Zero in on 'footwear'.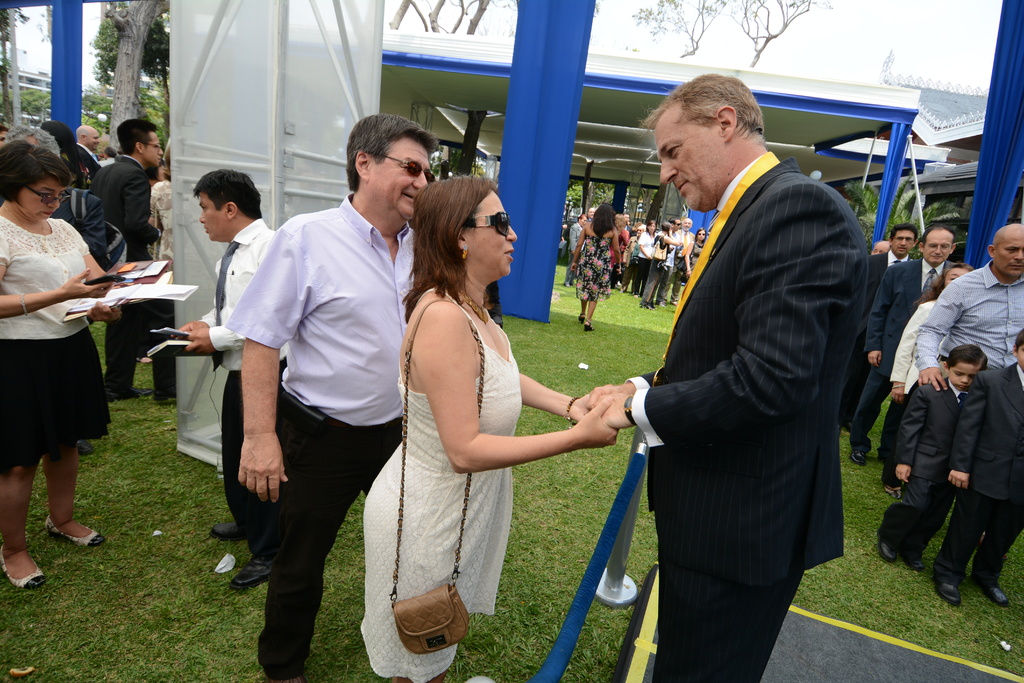
Zeroed in: pyautogui.locateOnScreen(903, 528, 923, 570).
